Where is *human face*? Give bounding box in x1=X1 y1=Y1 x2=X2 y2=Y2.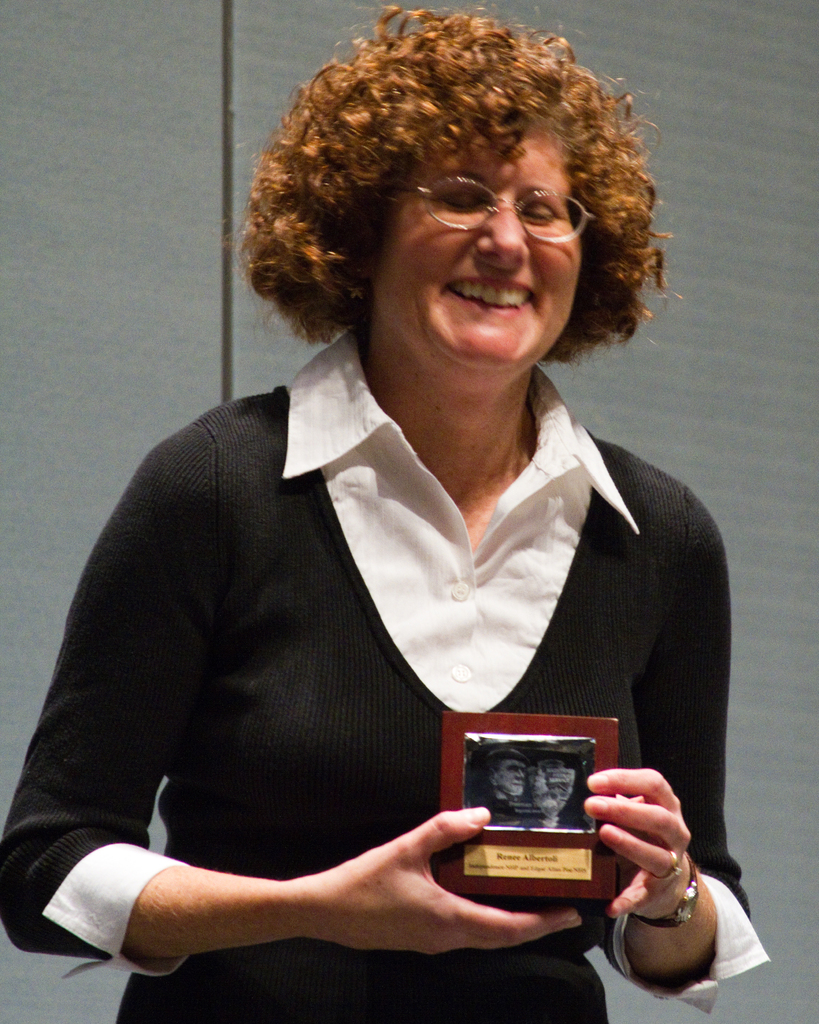
x1=377 y1=122 x2=587 y2=372.
